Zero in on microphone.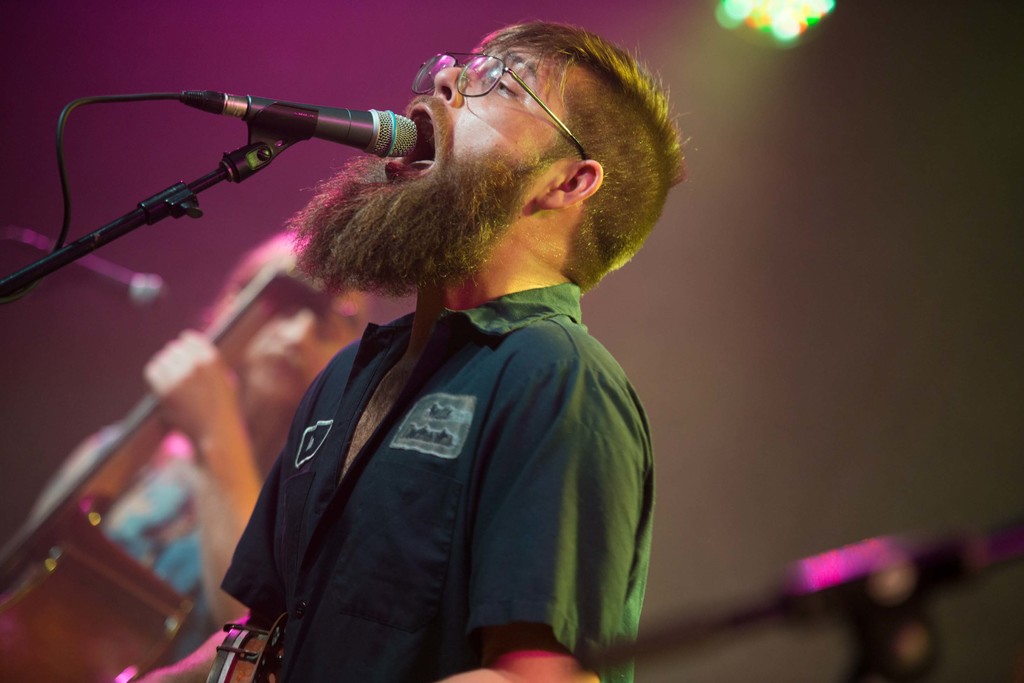
Zeroed in: (122,77,424,163).
